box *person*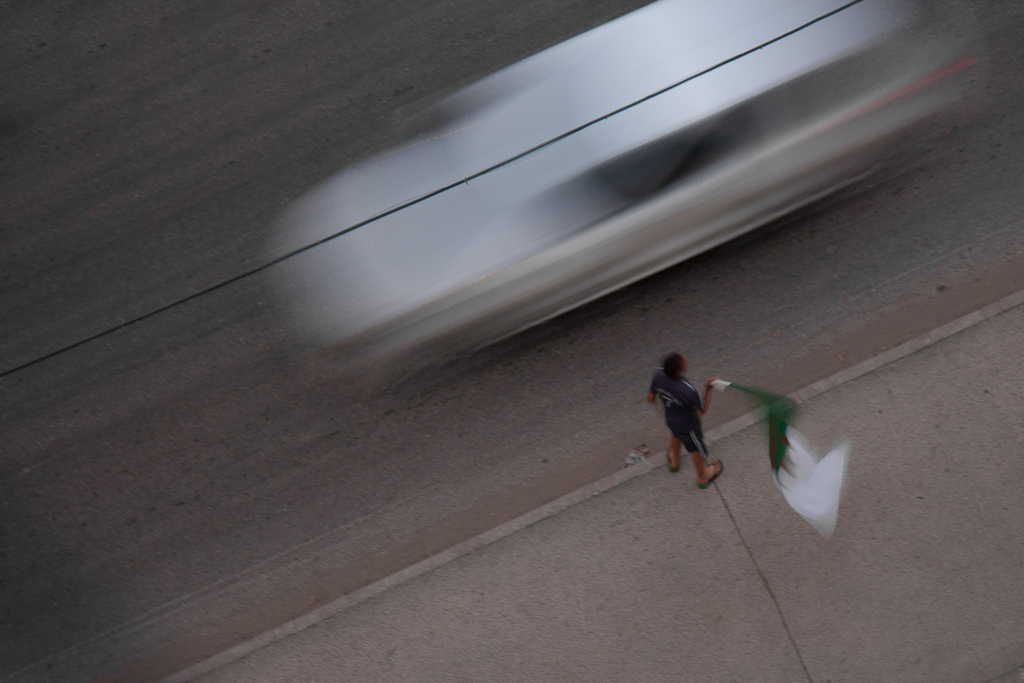
<region>639, 345, 721, 503</region>
